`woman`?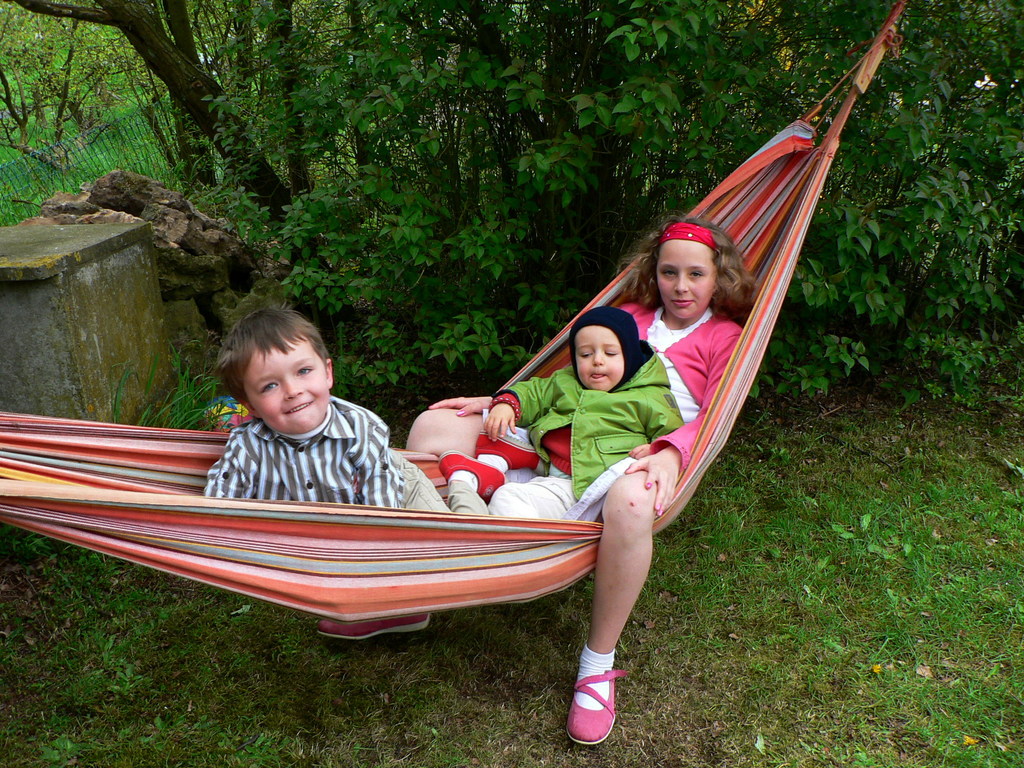
319/209/760/744
